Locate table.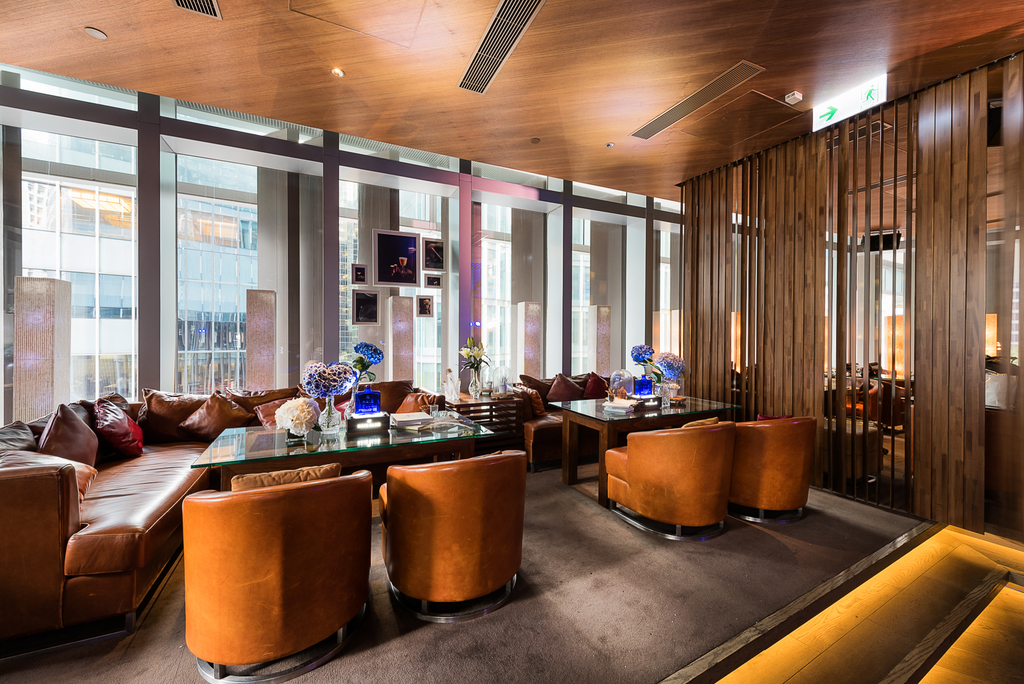
Bounding box: [left=184, top=409, right=499, bottom=494].
